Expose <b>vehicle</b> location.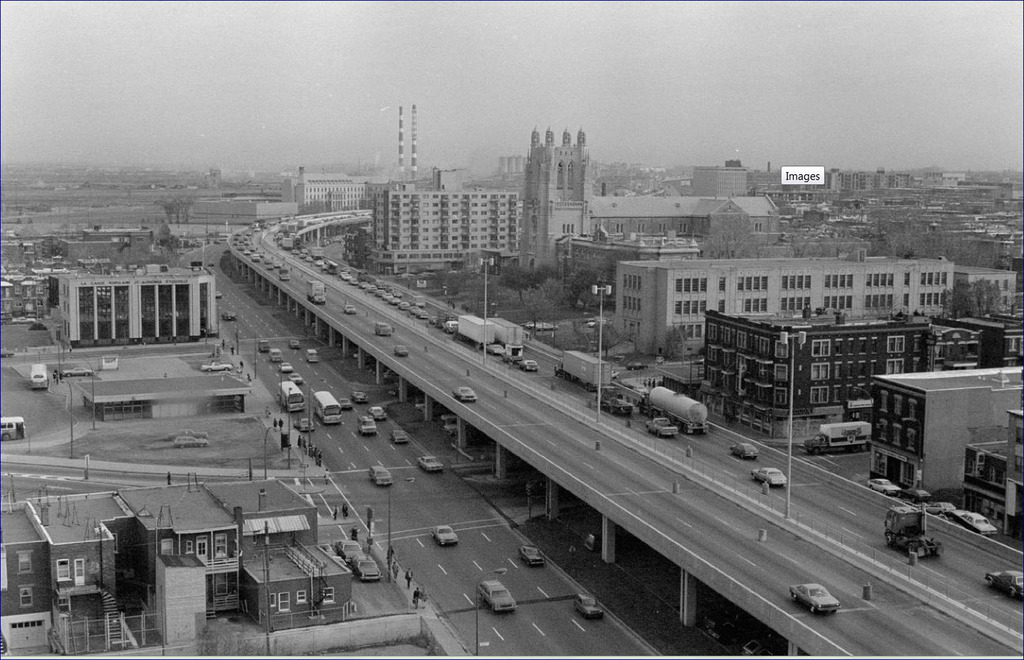
Exposed at box(520, 359, 542, 374).
